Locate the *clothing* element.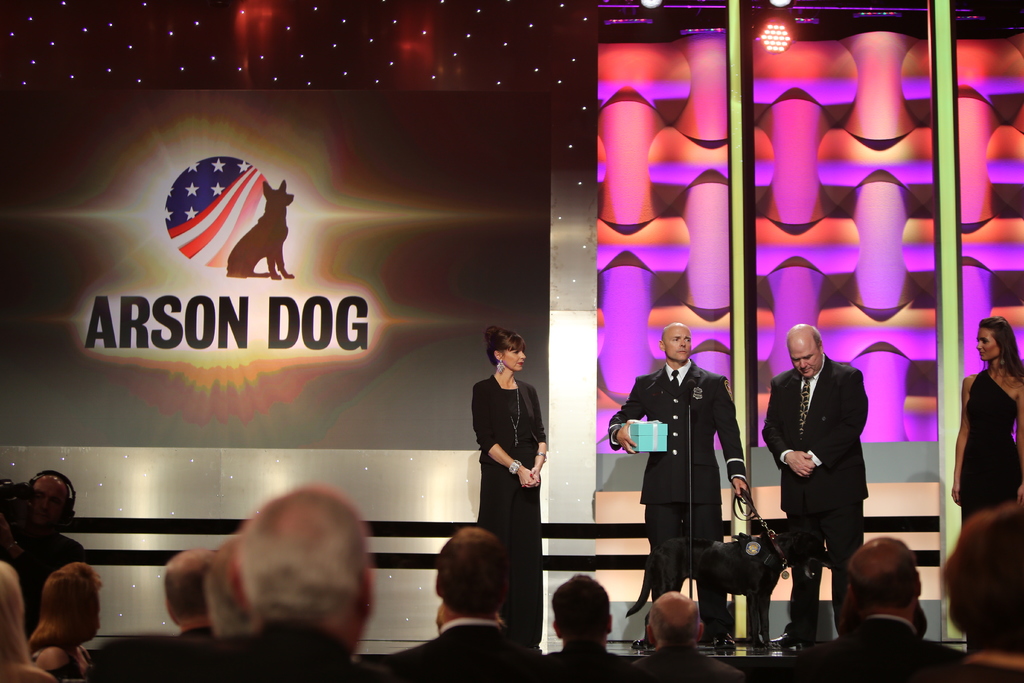
Element bbox: (632,636,748,682).
